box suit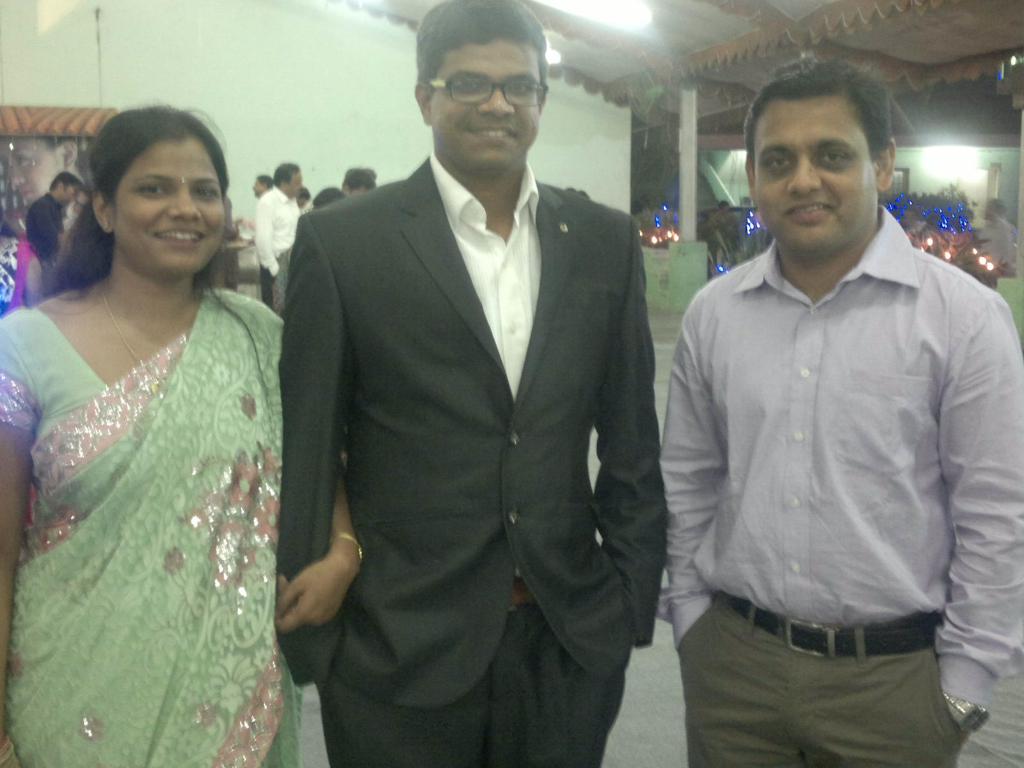
(left=273, top=48, right=680, bottom=760)
